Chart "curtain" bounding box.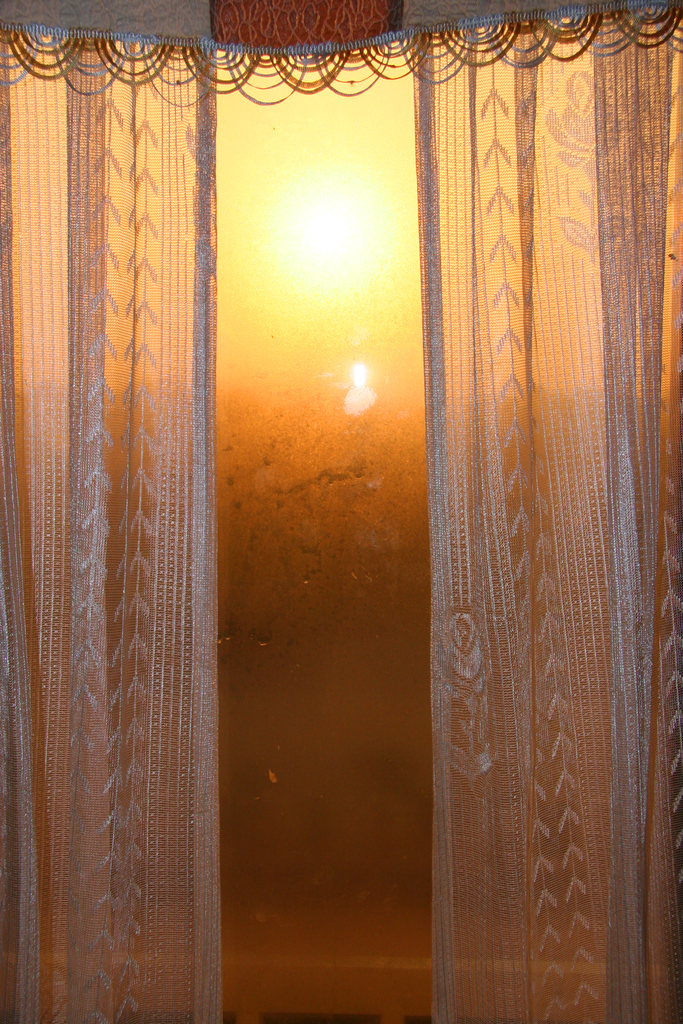
Charted: region(15, 31, 245, 1007).
